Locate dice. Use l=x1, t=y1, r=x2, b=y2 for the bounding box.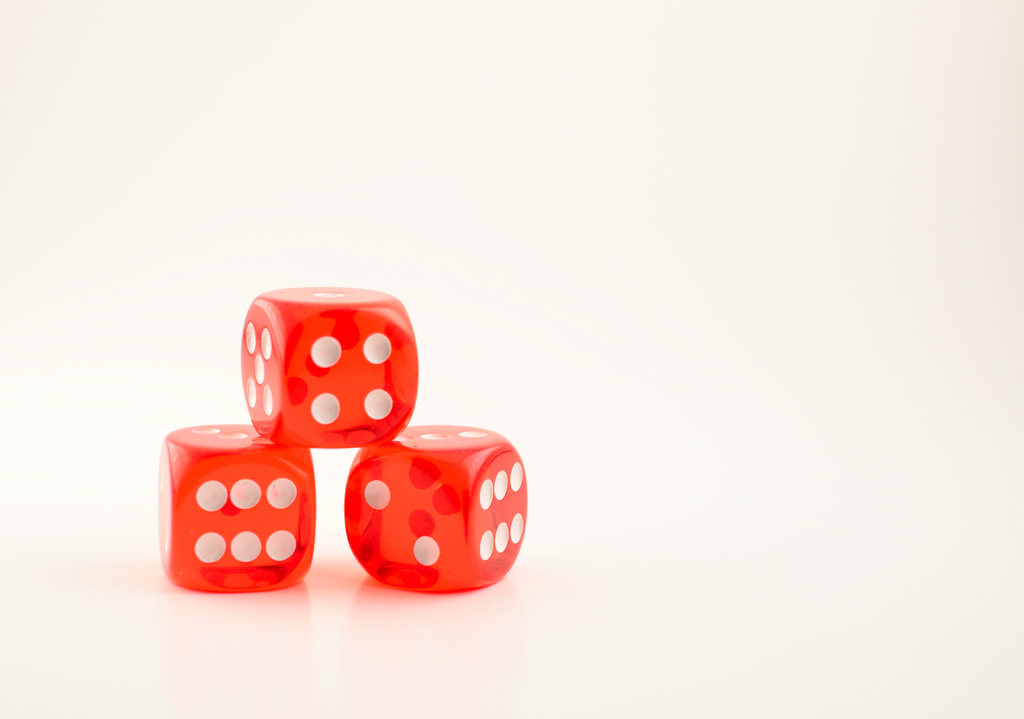
l=340, t=421, r=527, b=595.
